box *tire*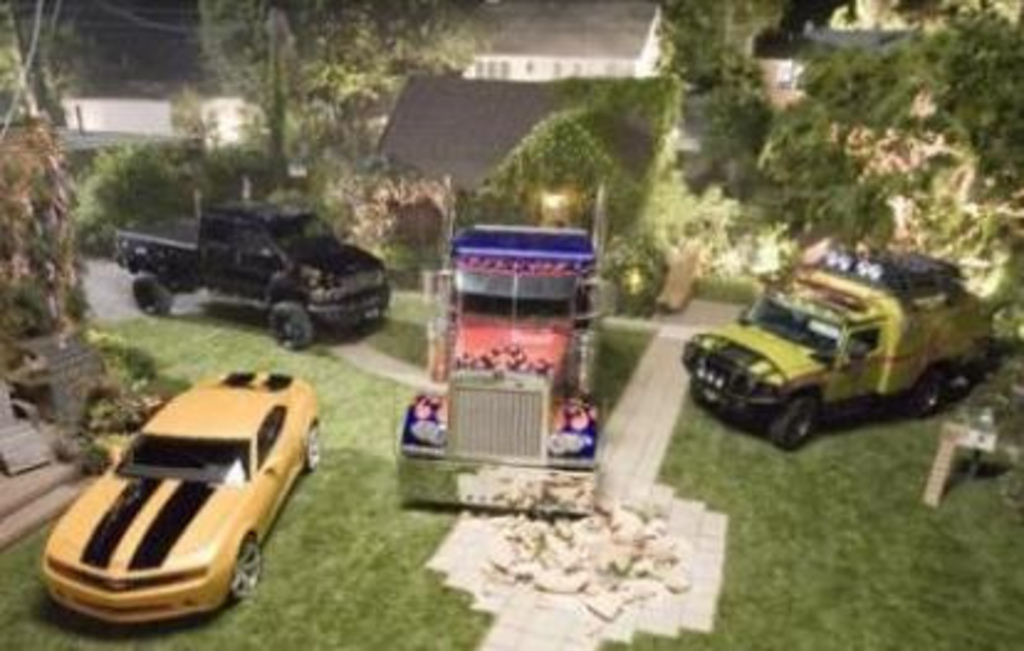
<region>262, 295, 317, 351</region>
